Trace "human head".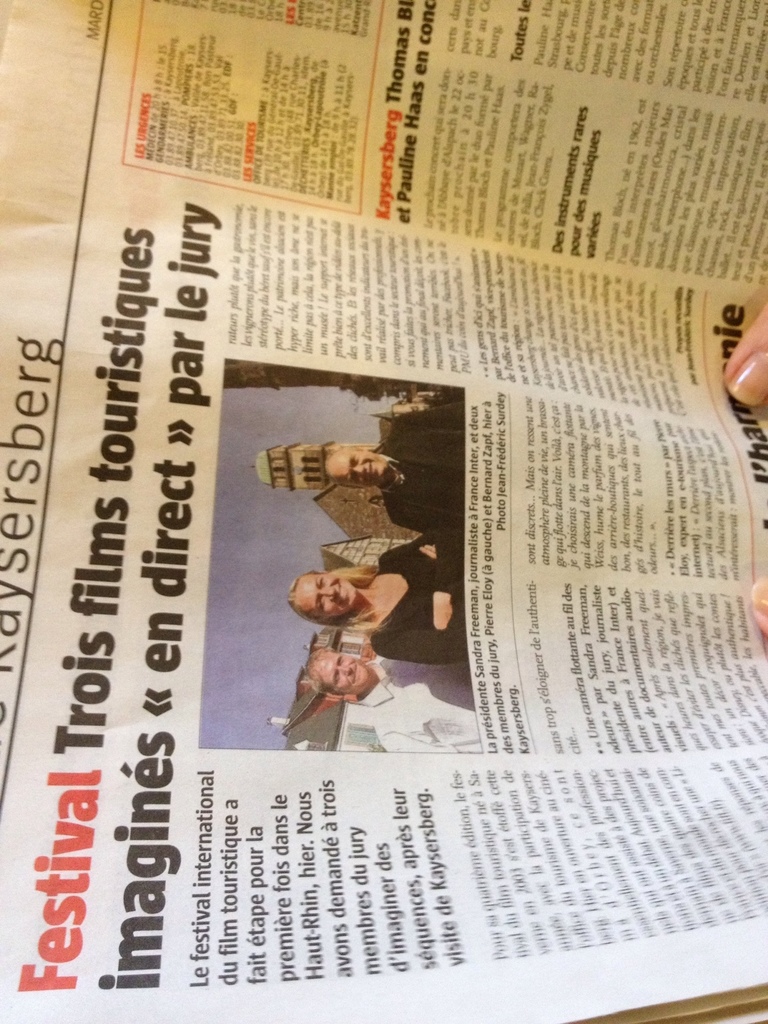
Traced to 284/573/355/624.
